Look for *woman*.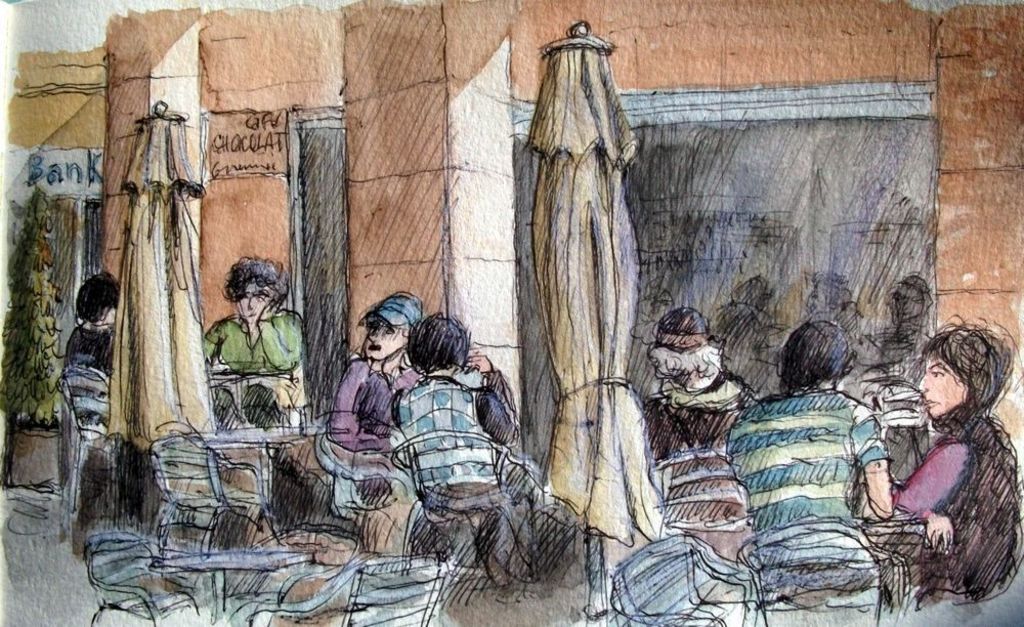
Found: region(857, 311, 1014, 616).
